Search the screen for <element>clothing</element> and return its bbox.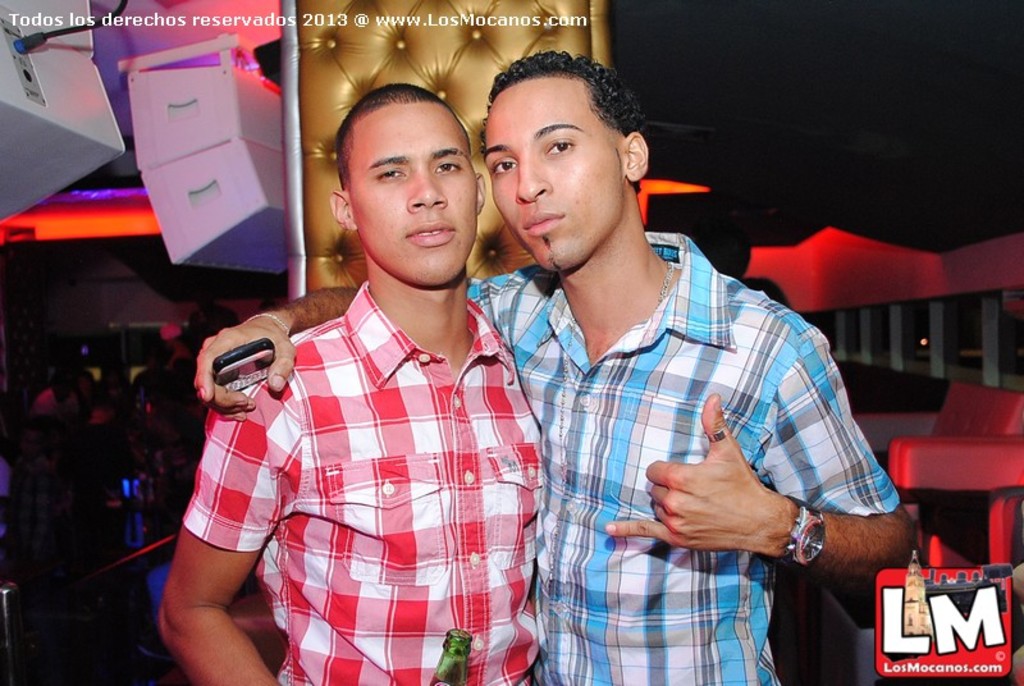
Found: BBox(221, 206, 524, 674).
